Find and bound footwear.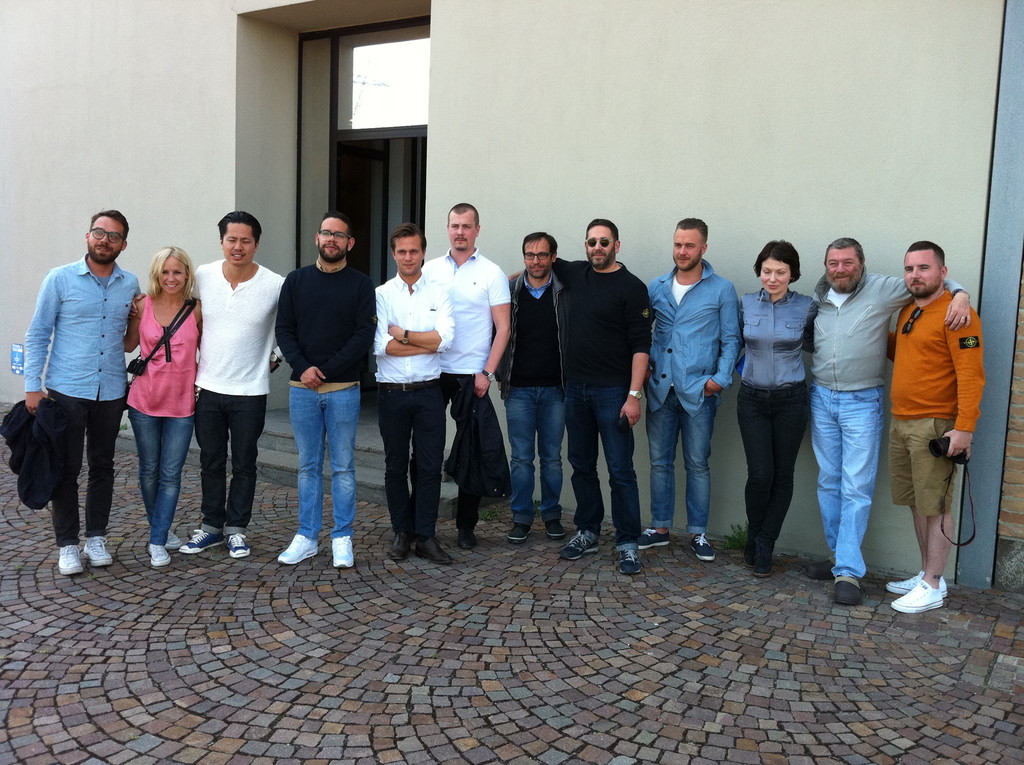
Bound: x1=506, y1=522, x2=534, y2=541.
